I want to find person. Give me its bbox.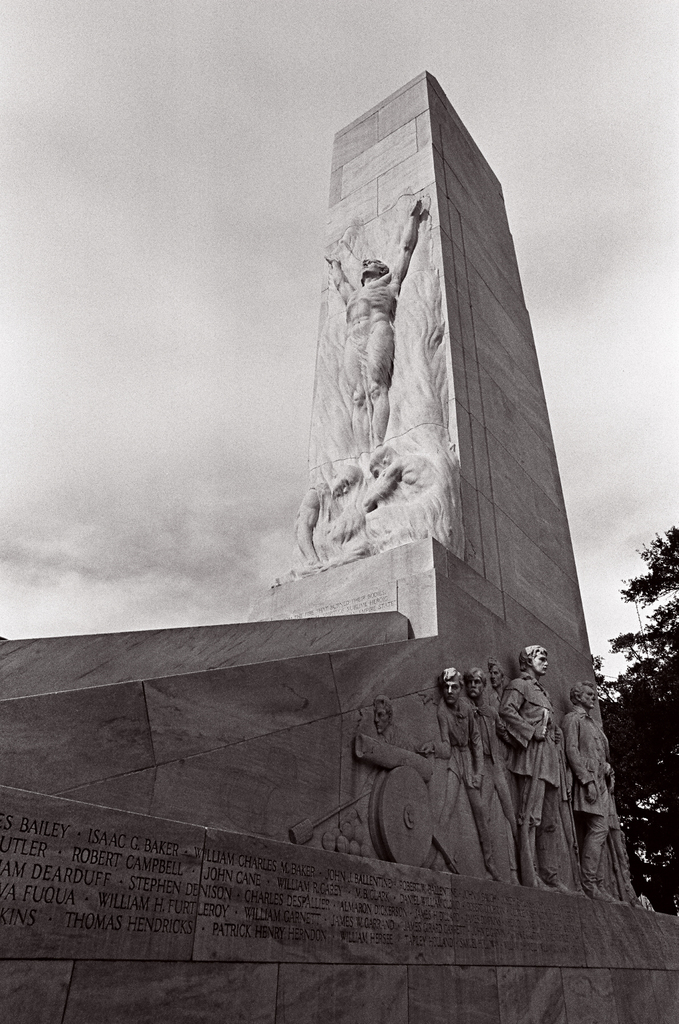
487:658:508:737.
